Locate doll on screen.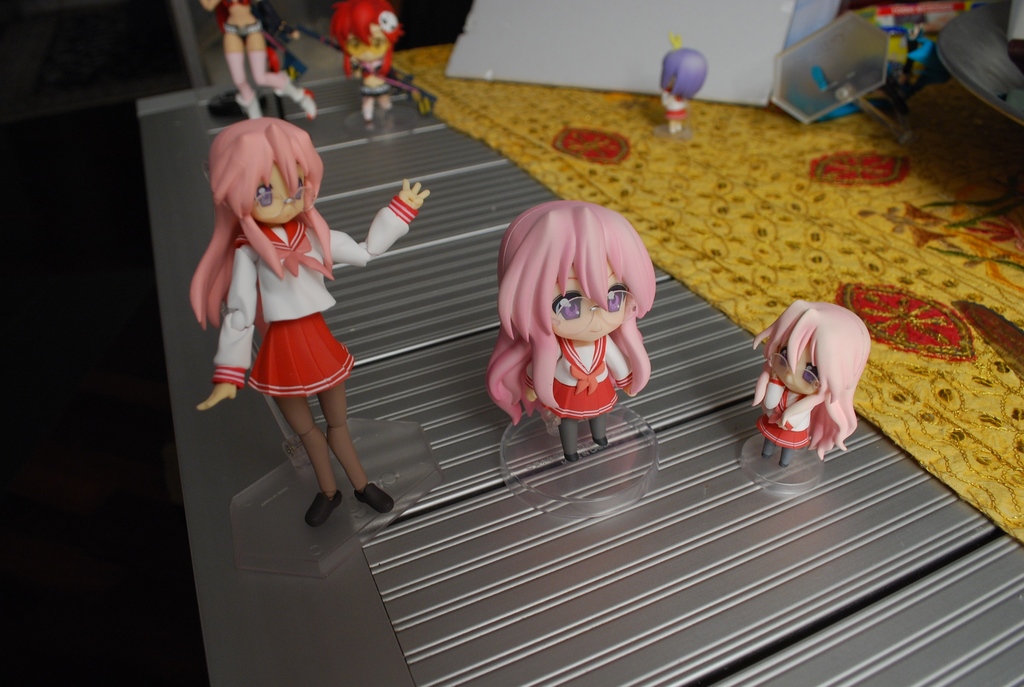
On screen at l=746, t=299, r=876, b=459.
